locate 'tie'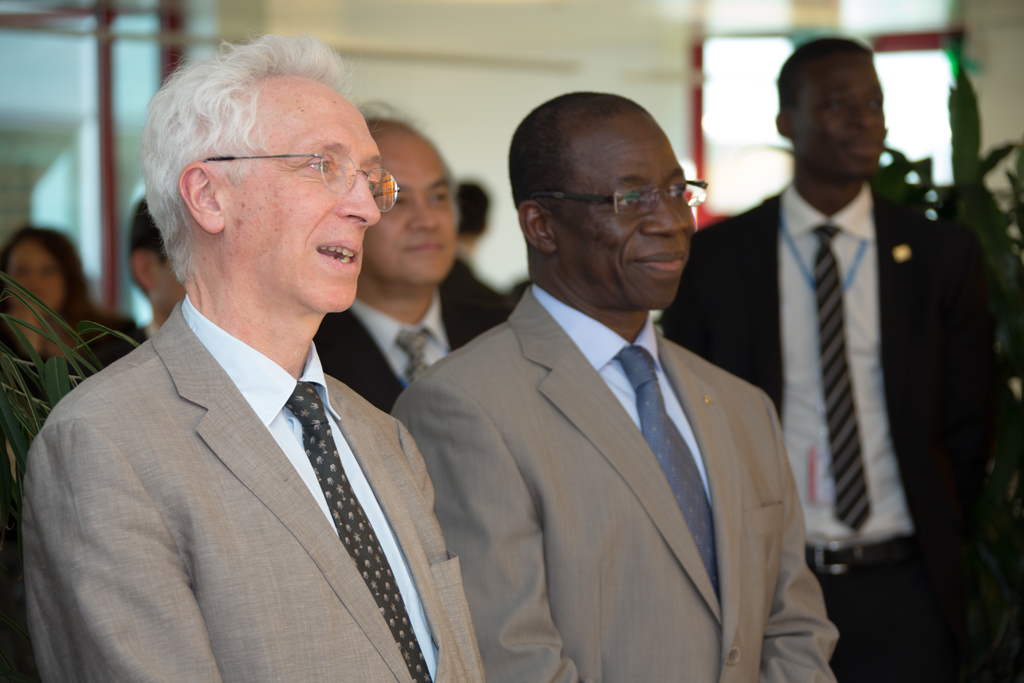
616 344 719 598
